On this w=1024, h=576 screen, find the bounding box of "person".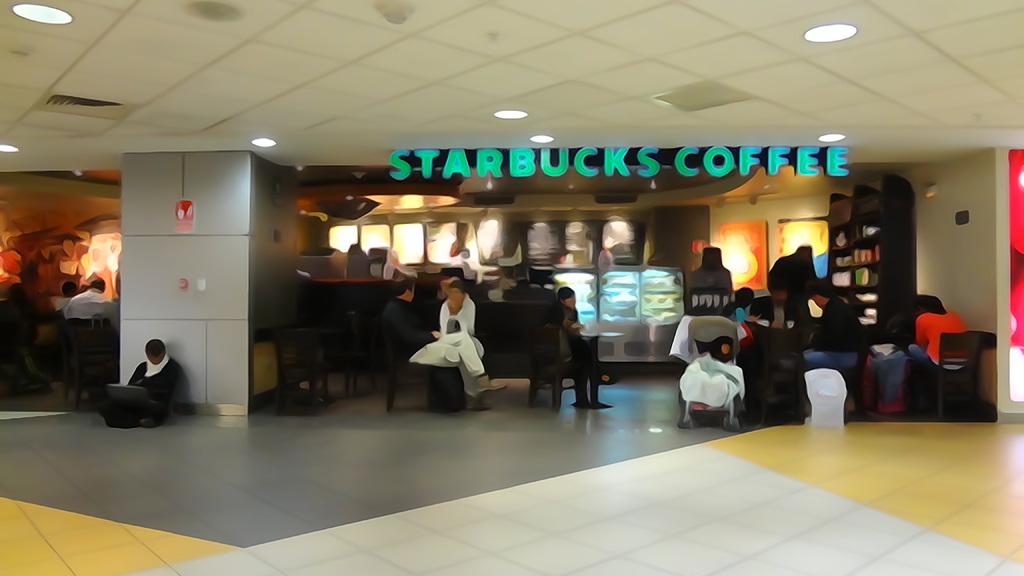
Bounding box: left=61, top=271, right=125, bottom=332.
